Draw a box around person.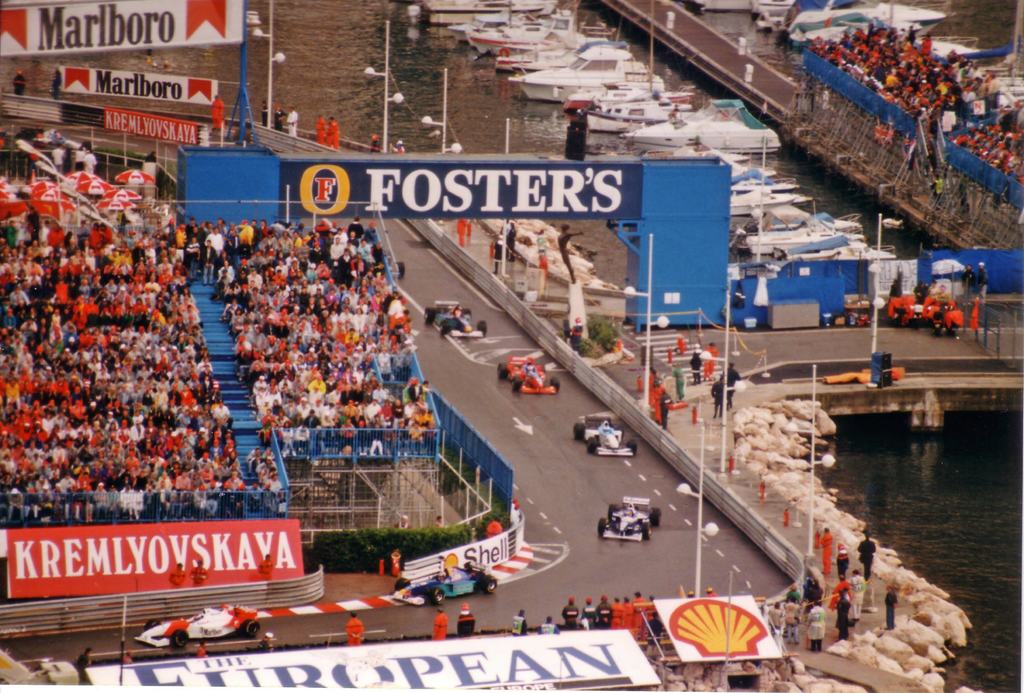
crop(583, 594, 597, 629).
